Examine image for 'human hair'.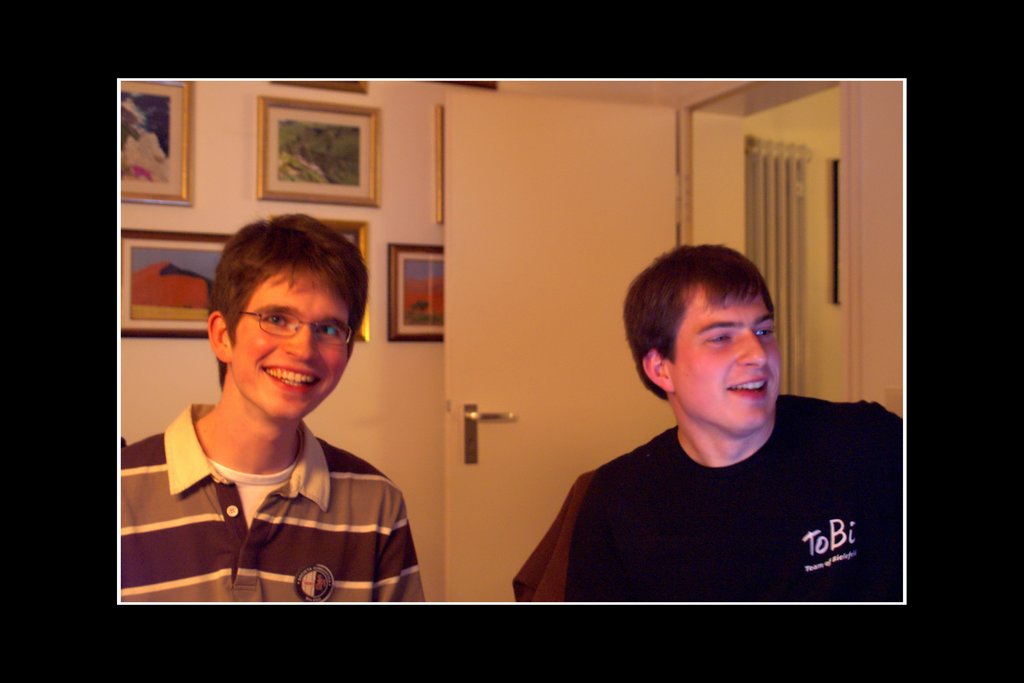
Examination result: locate(628, 239, 801, 410).
